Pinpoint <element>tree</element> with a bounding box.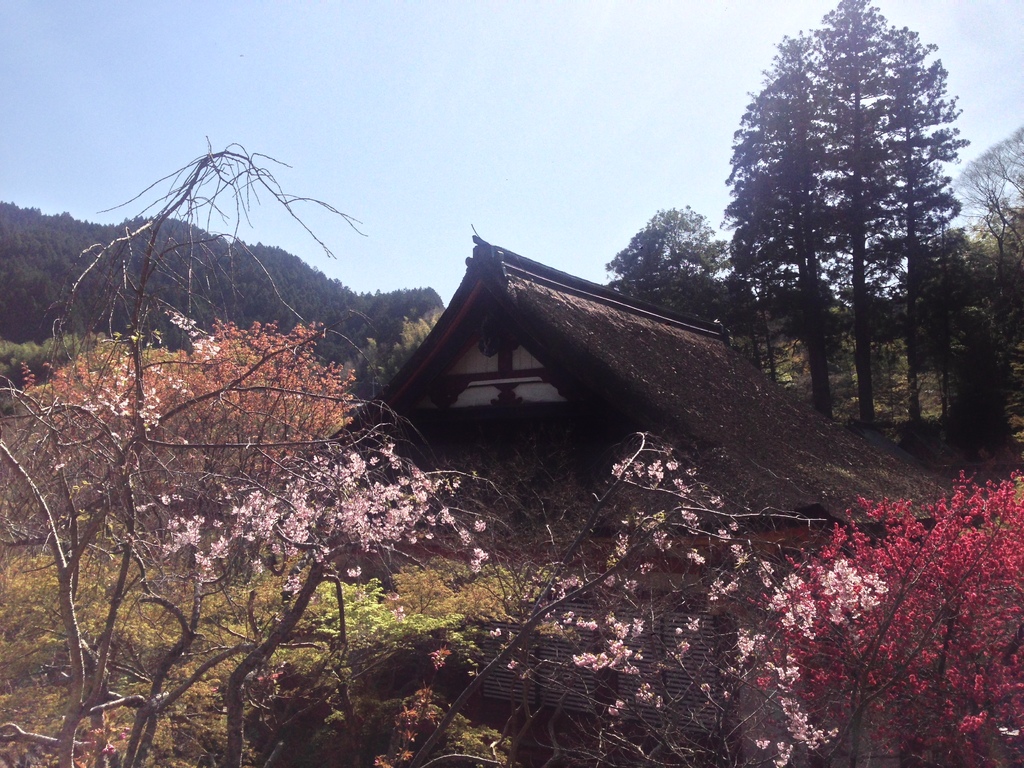
604 207 736 331.
